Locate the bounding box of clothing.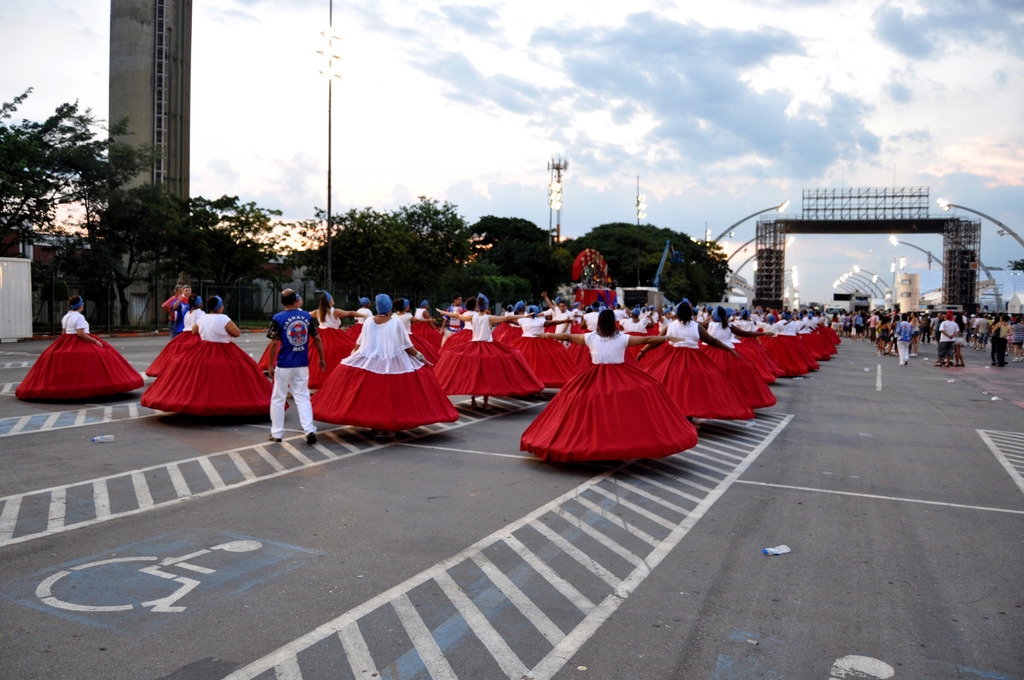
Bounding box: [264,309,321,440].
